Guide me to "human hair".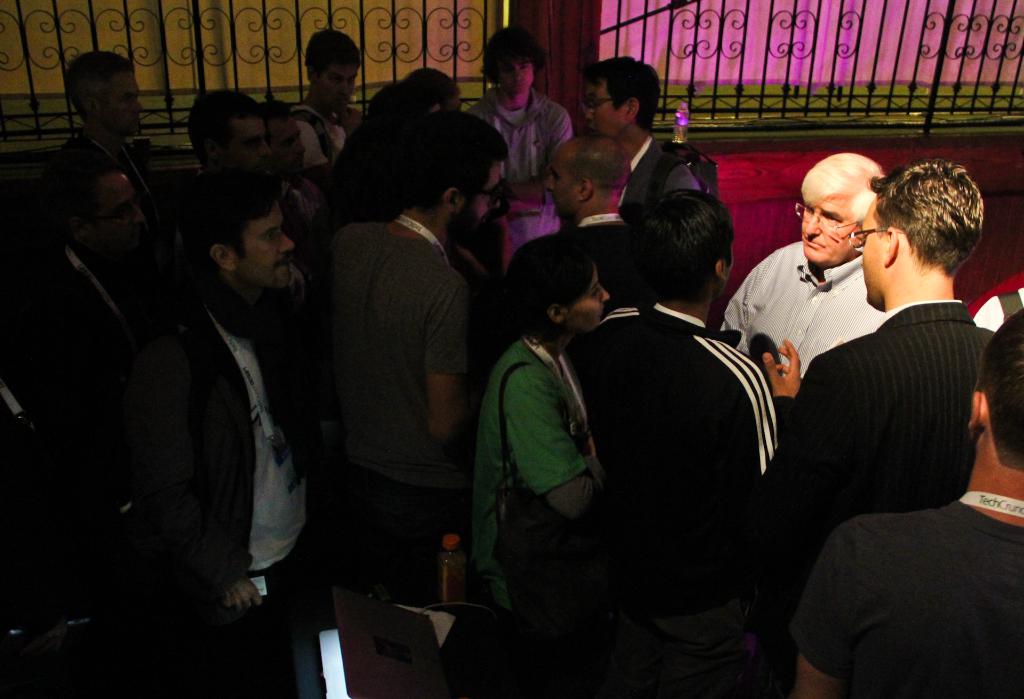
Guidance: <bbox>479, 29, 543, 88</bbox>.
